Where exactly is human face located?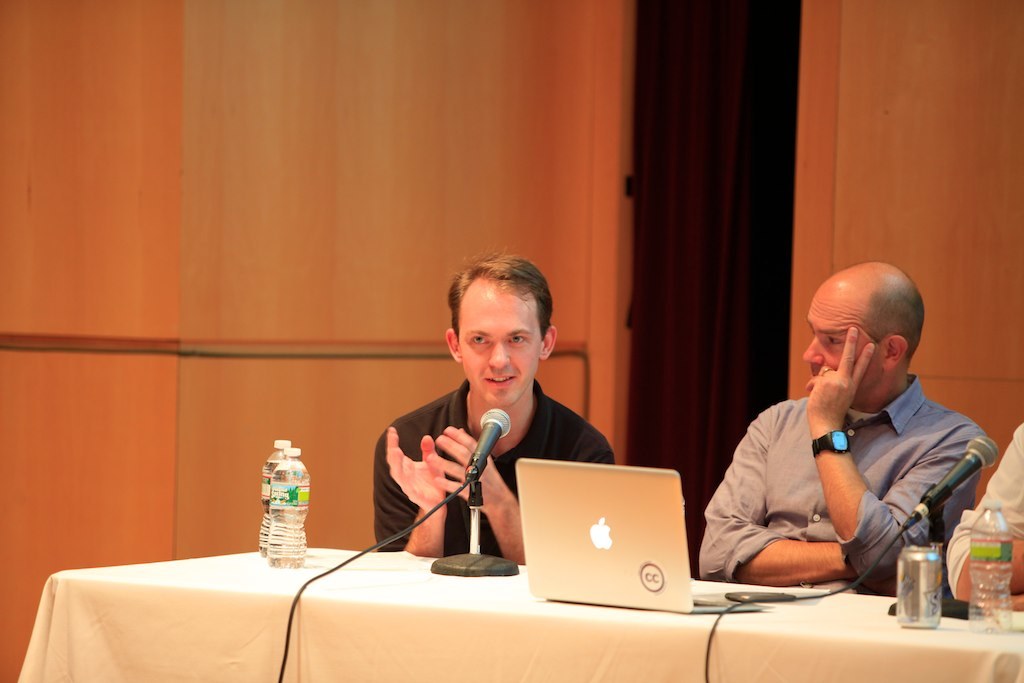
Its bounding box is <region>459, 282, 541, 406</region>.
